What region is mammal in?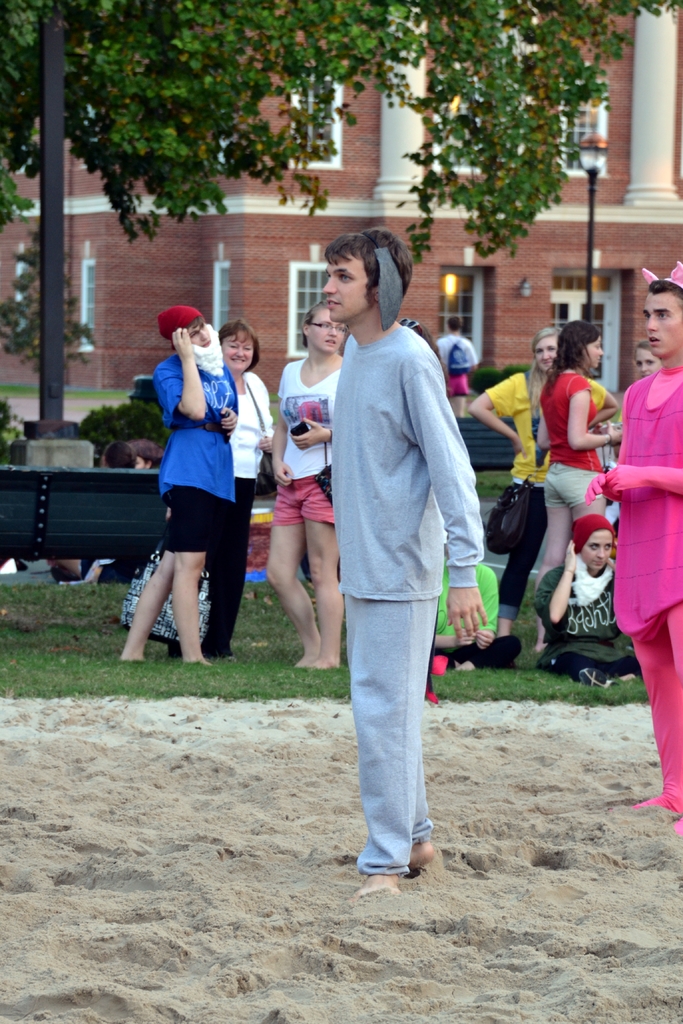
box(162, 316, 276, 659).
